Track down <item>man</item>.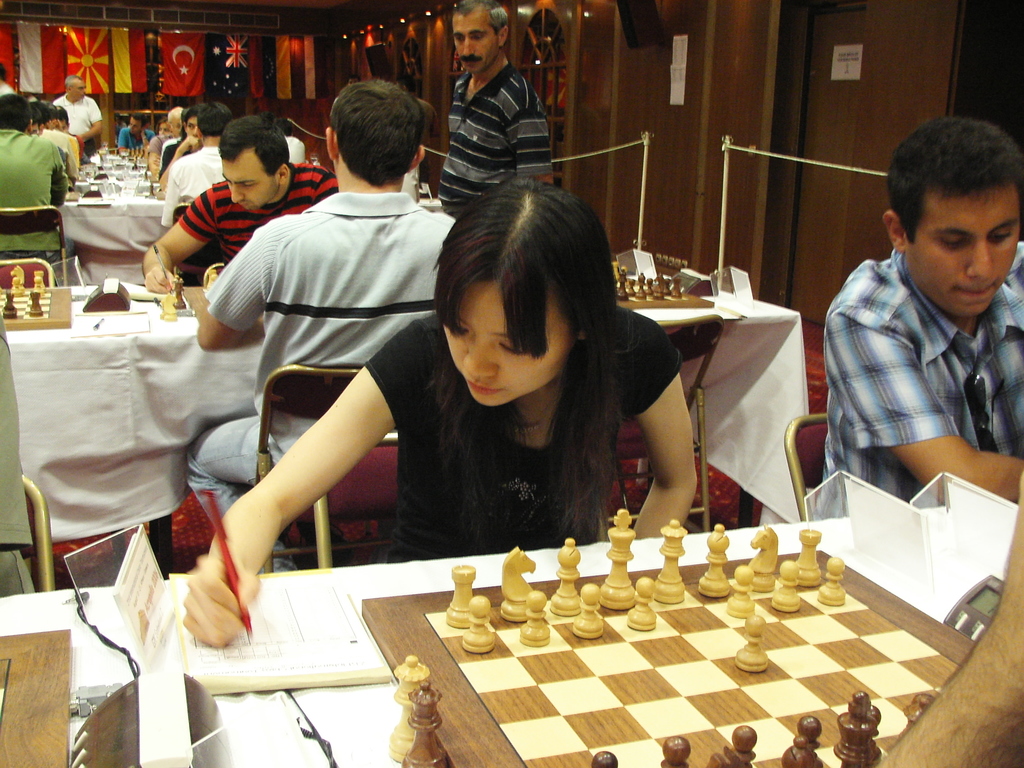
Tracked to [left=433, top=3, right=555, bottom=230].
